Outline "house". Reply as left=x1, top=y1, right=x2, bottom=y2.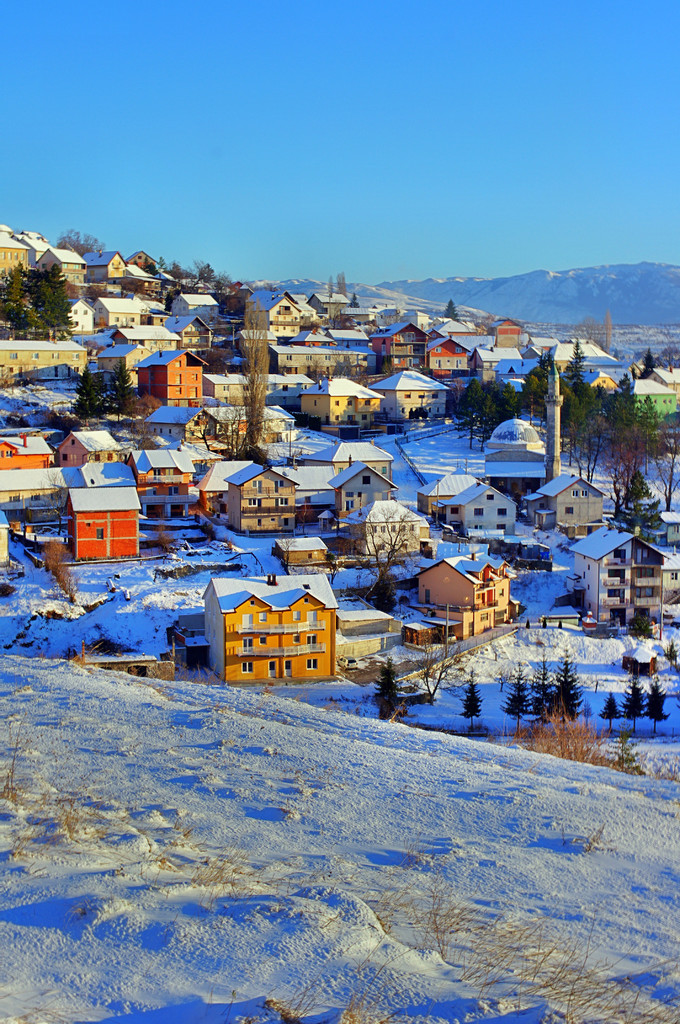
left=337, top=493, right=423, bottom=563.
